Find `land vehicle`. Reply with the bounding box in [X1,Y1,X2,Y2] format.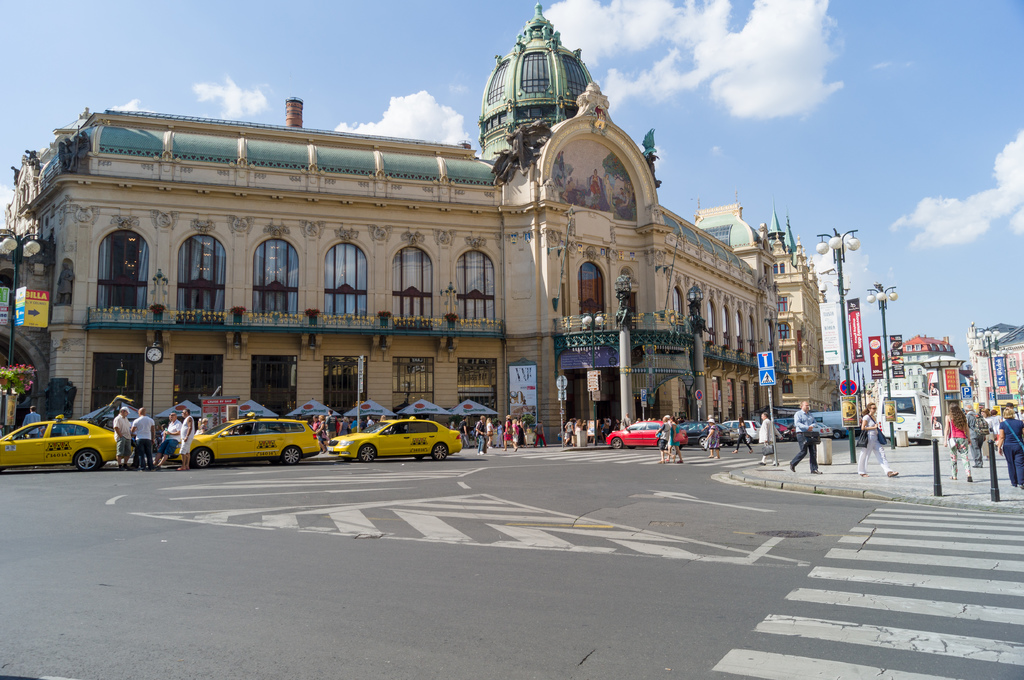
[168,407,336,473].
